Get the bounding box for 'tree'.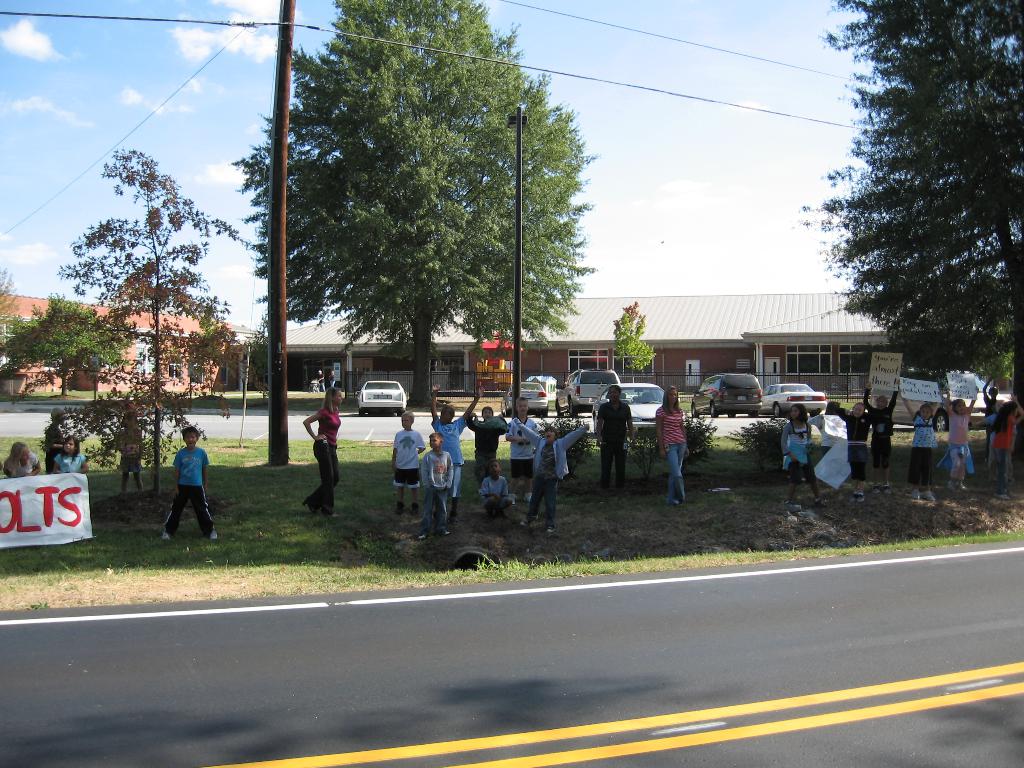
0:288:120:396.
